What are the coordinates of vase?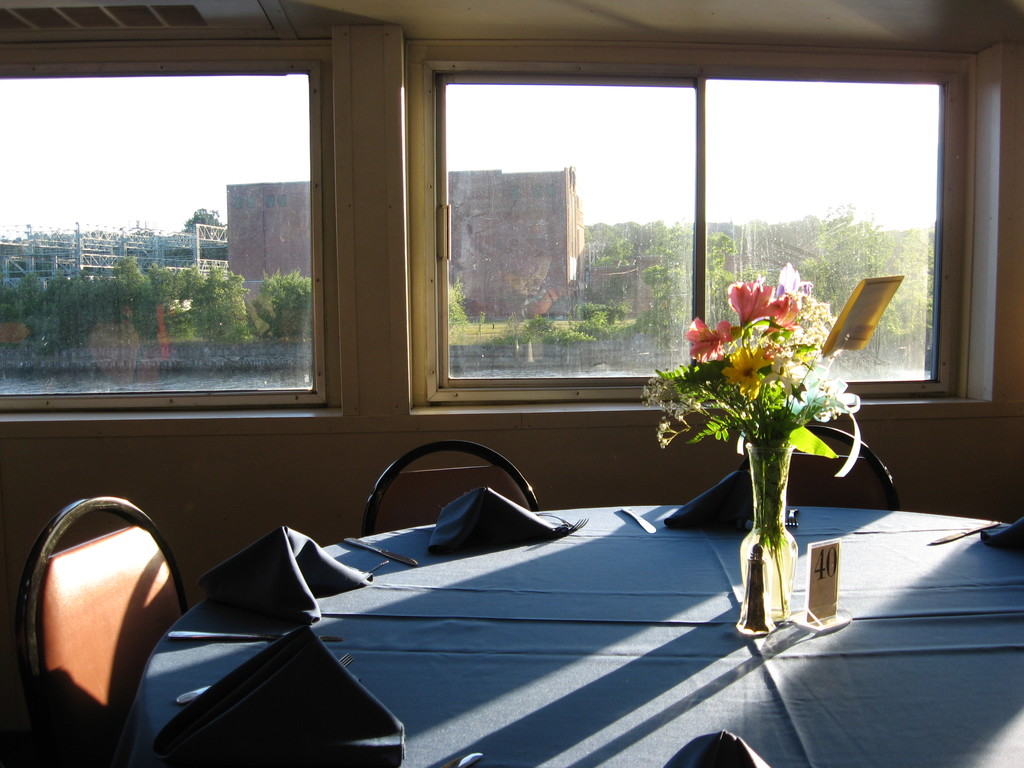
738, 442, 802, 627.
